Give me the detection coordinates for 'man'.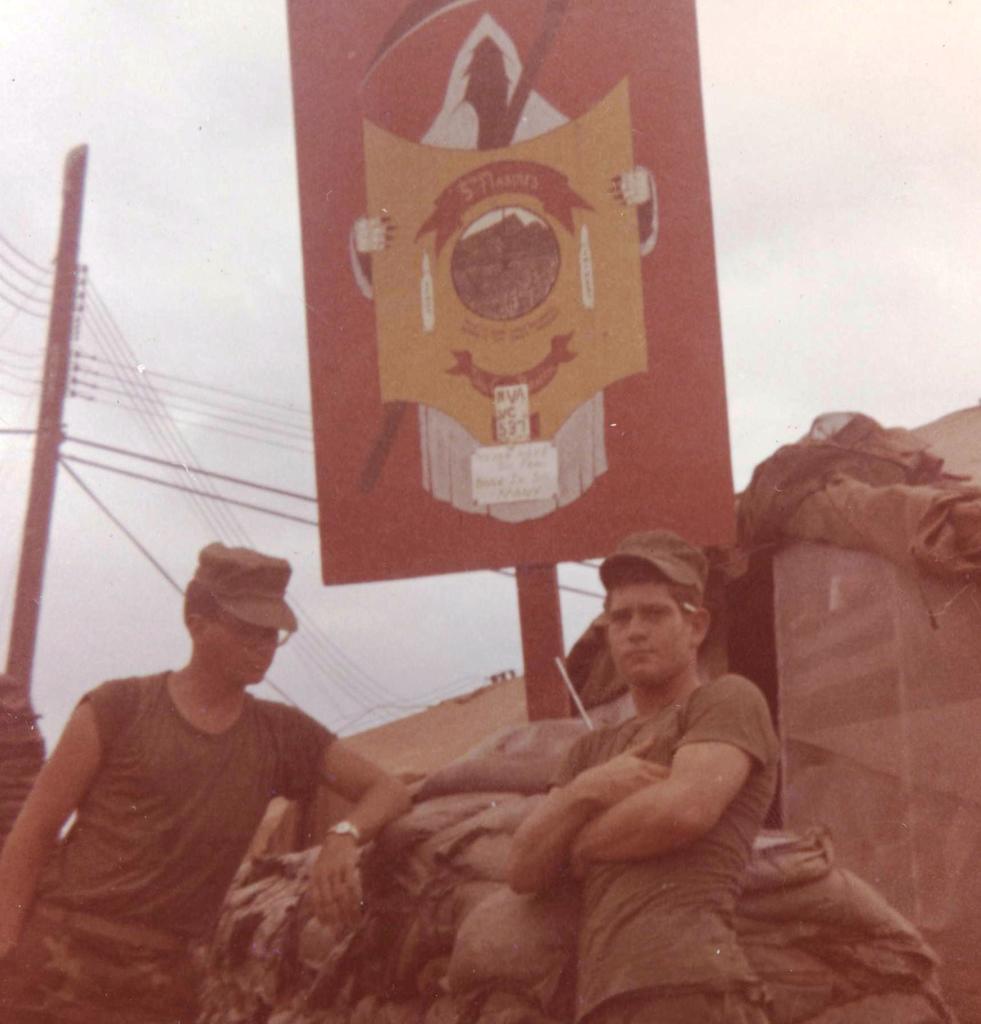
box=[494, 526, 779, 1023].
